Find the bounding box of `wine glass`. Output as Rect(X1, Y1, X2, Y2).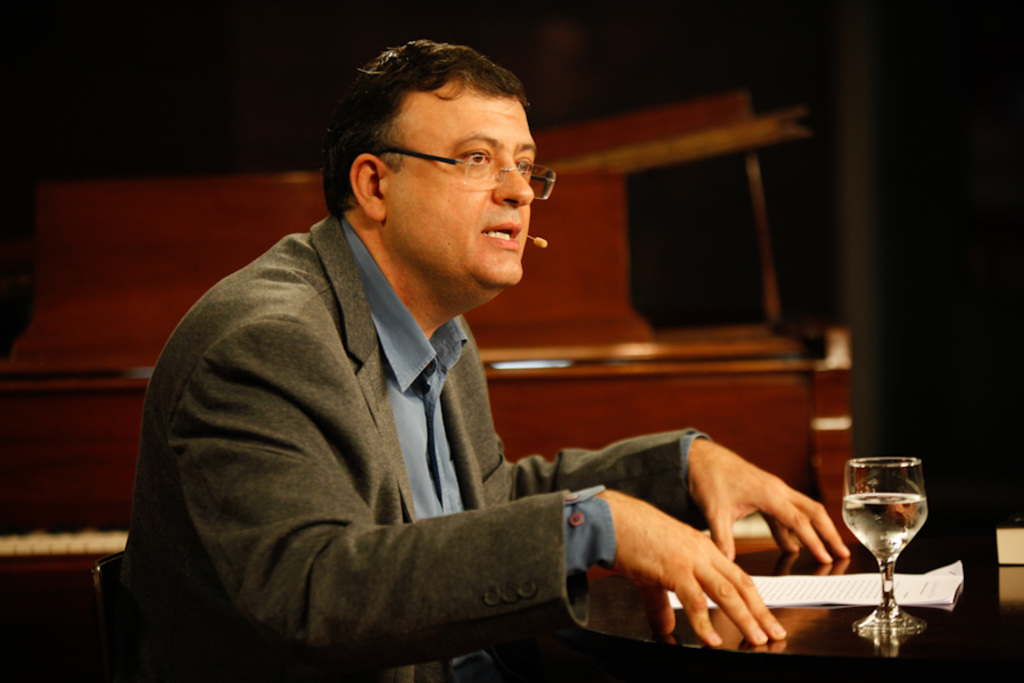
Rect(843, 454, 925, 629).
